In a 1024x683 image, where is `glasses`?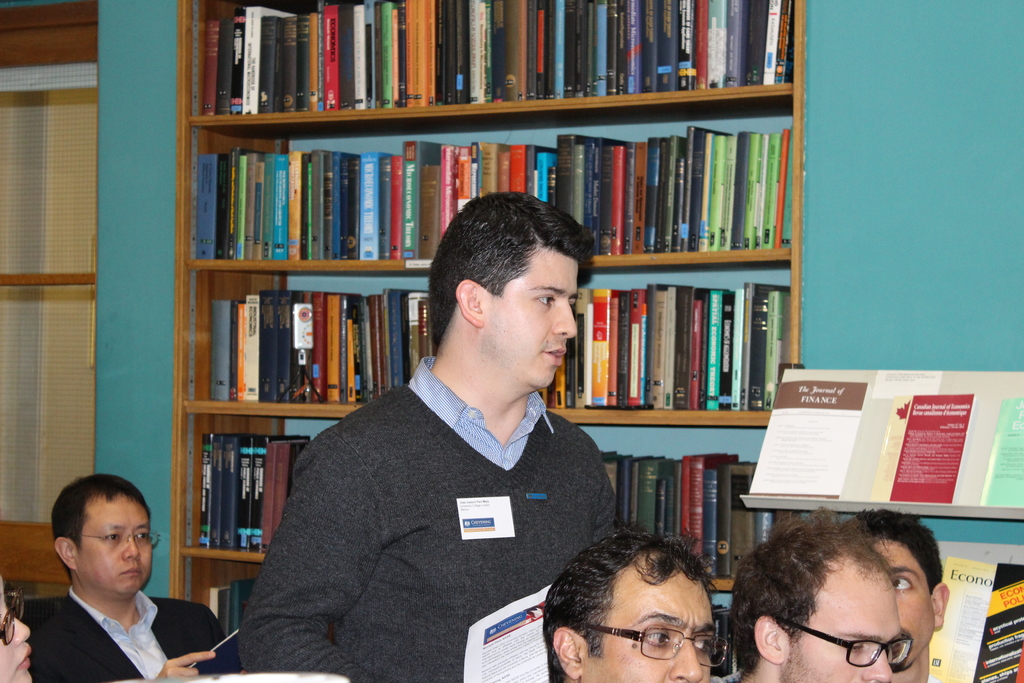
79, 531, 163, 550.
